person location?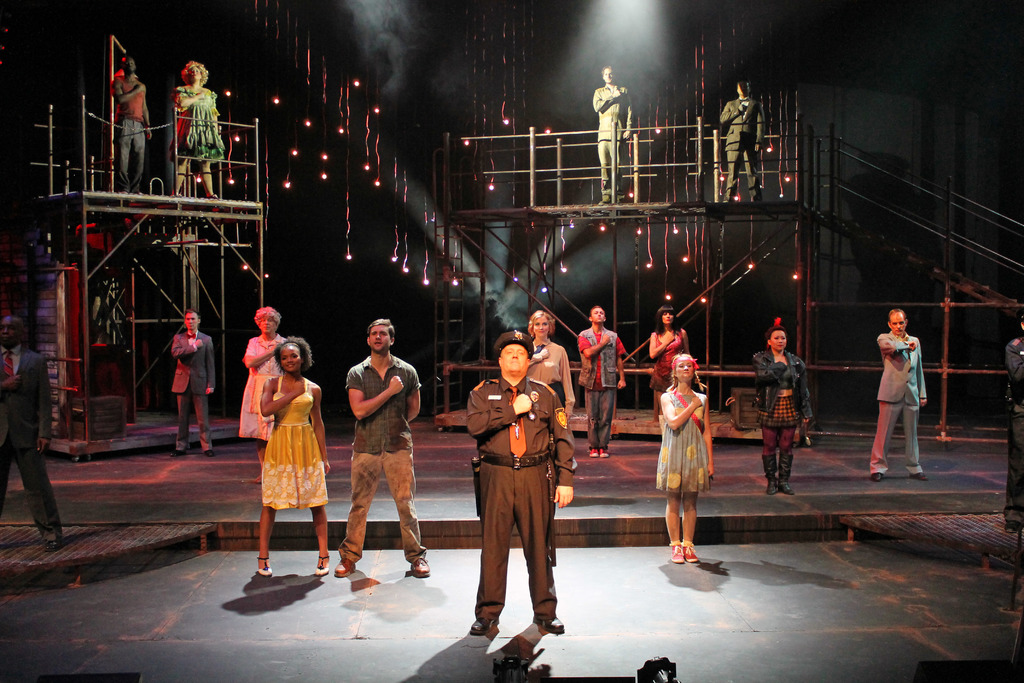
<bbox>1008, 322, 1023, 537</bbox>
